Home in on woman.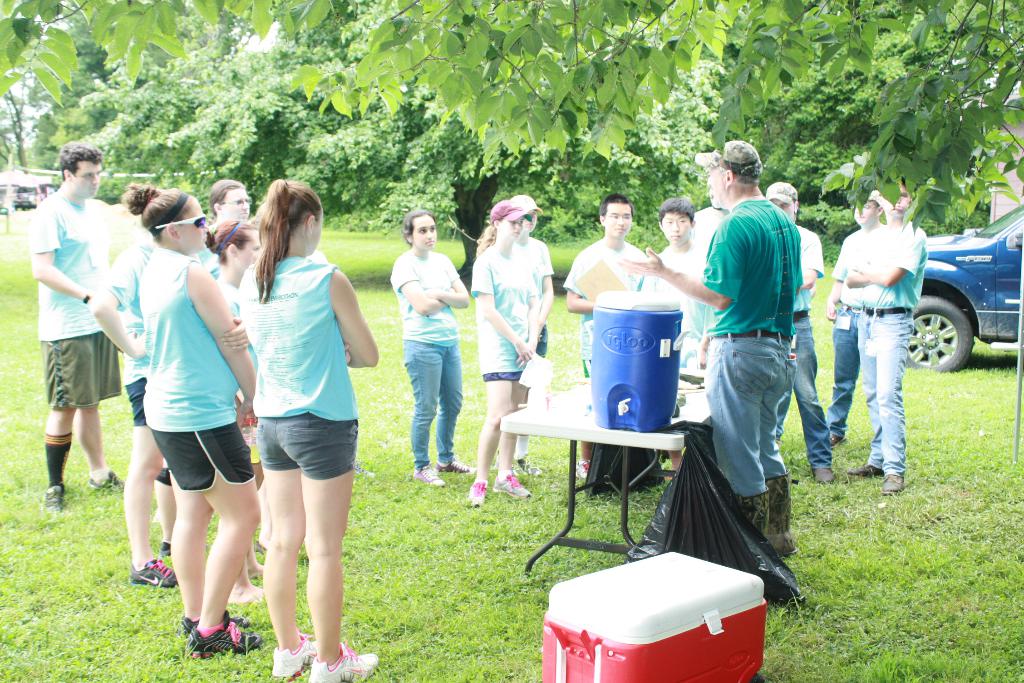
Homed in at (251, 184, 380, 681).
